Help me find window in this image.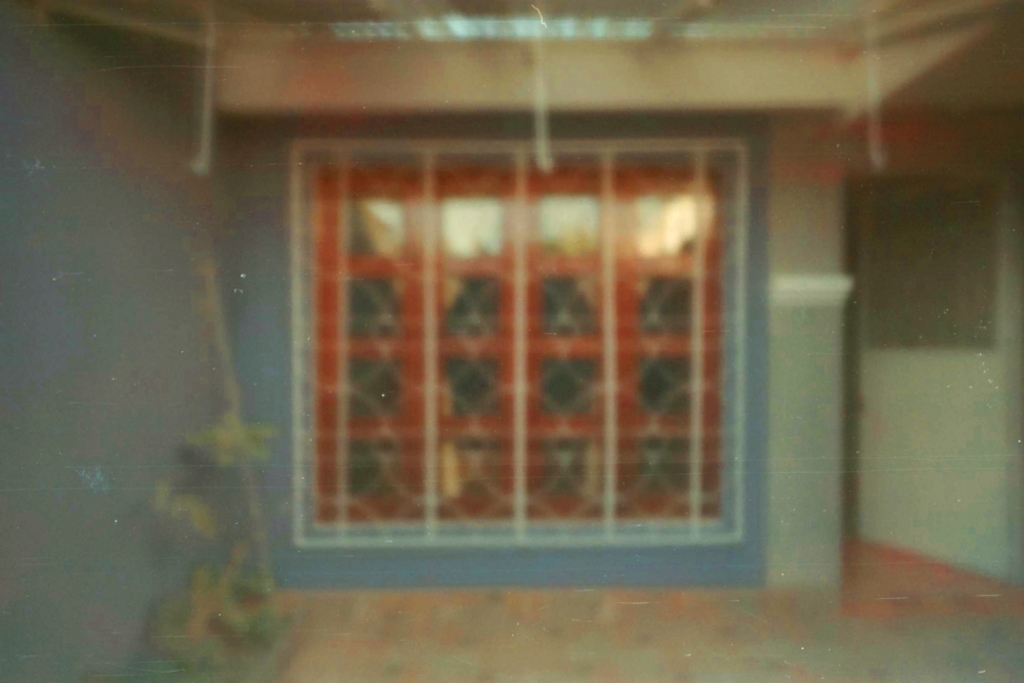
Found it: [left=261, top=62, right=876, bottom=577].
